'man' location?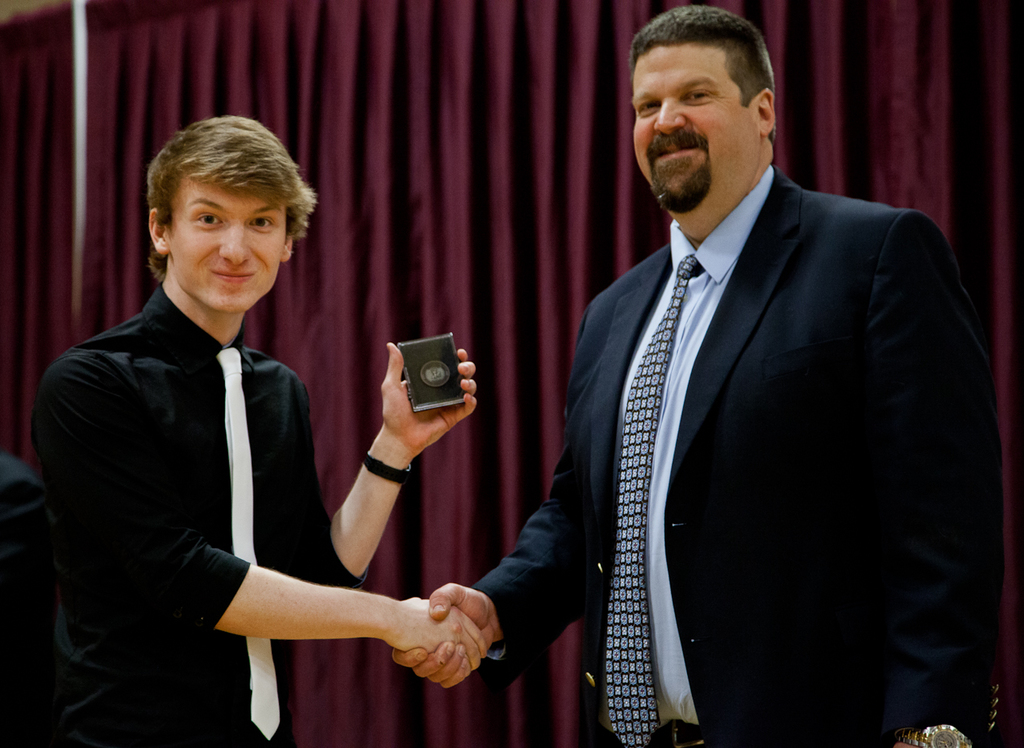
(34,111,484,747)
